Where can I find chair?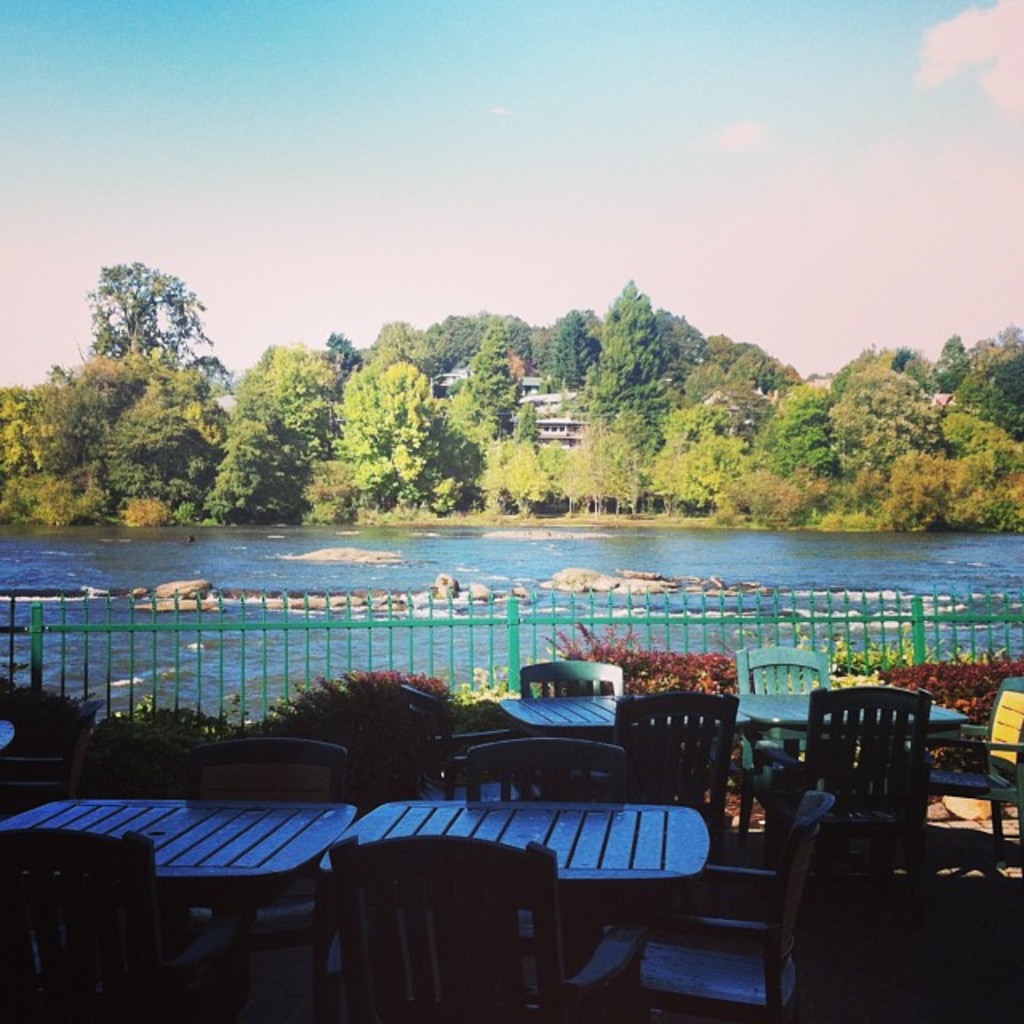
You can find it at {"left": 326, "top": 835, "right": 648, "bottom": 1022}.
